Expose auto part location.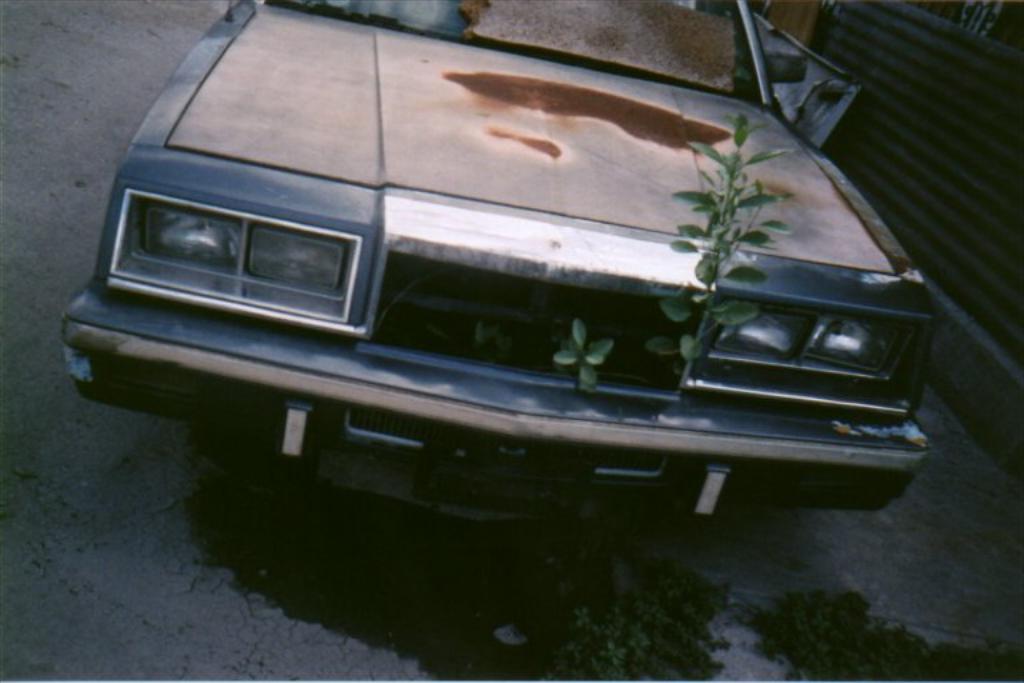
Exposed at <bbox>55, 0, 944, 527</bbox>.
